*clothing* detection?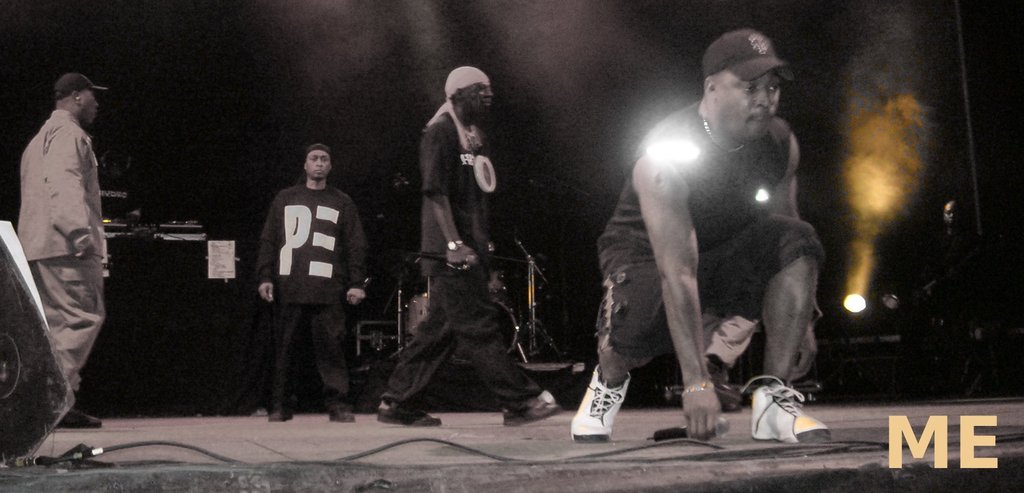
687, 305, 755, 367
